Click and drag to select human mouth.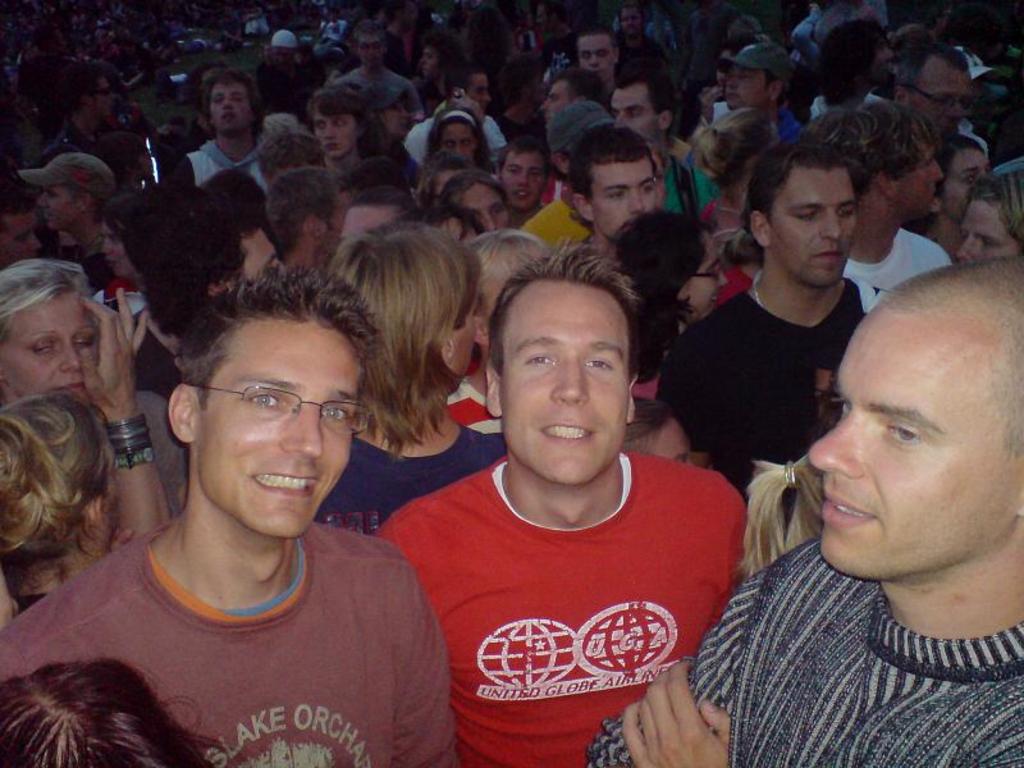
Selection: <box>329,142,340,155</box>.
